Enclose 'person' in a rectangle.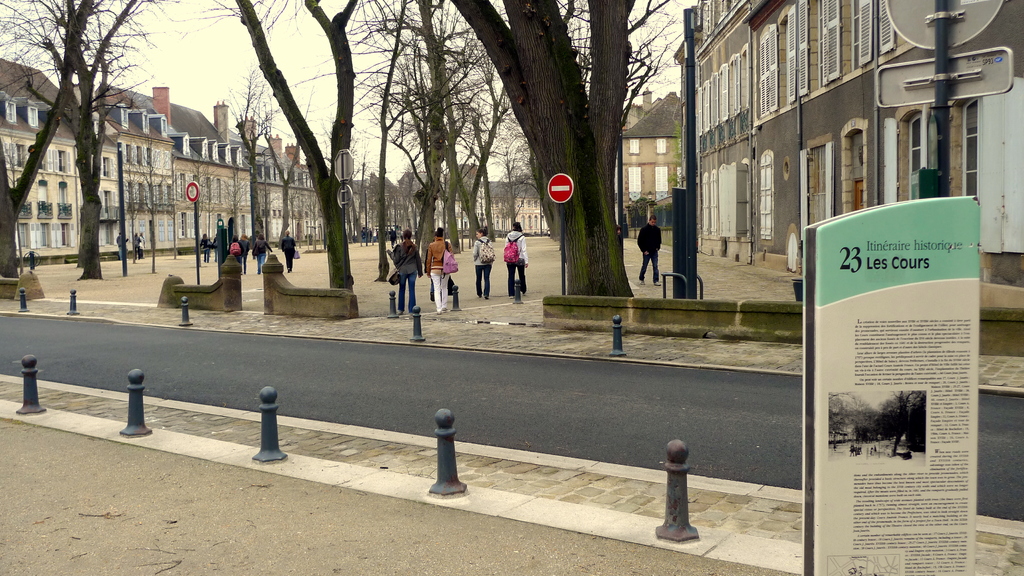
130 234 147 260.
